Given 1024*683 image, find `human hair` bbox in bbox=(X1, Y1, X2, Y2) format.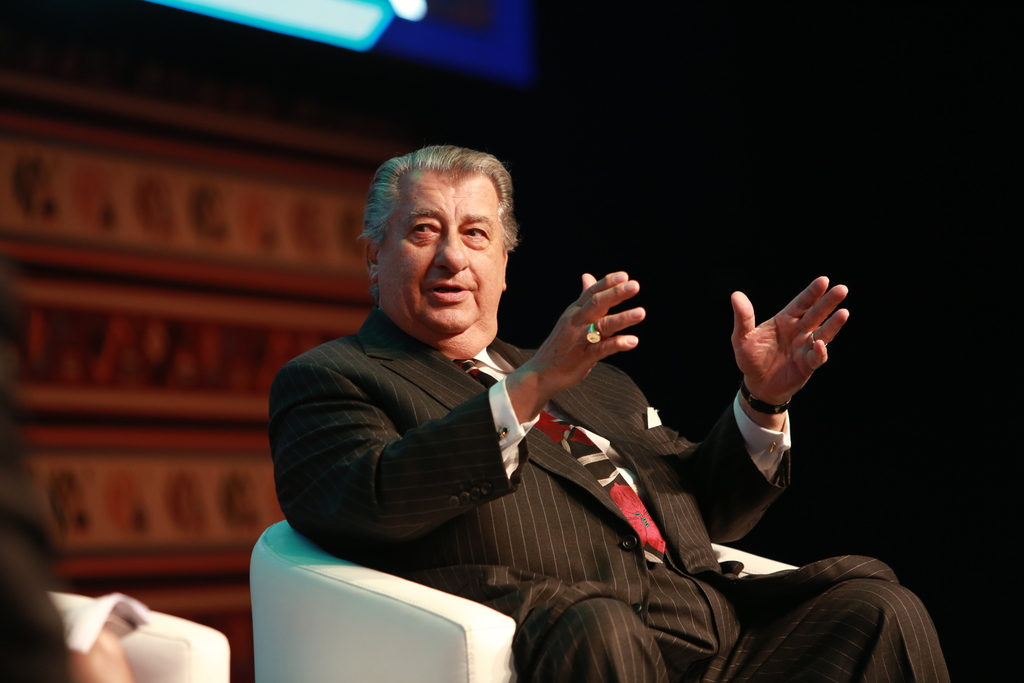
bbox=(356, 141, 516, 296).
